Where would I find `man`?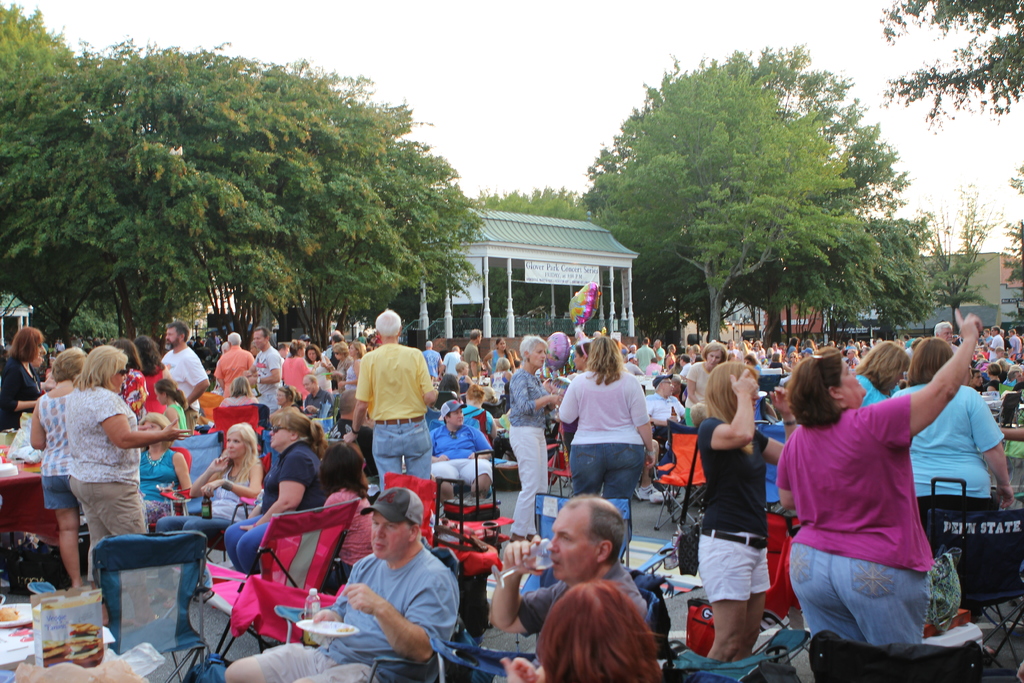
At bbox=(150, 309, 211, 411).
